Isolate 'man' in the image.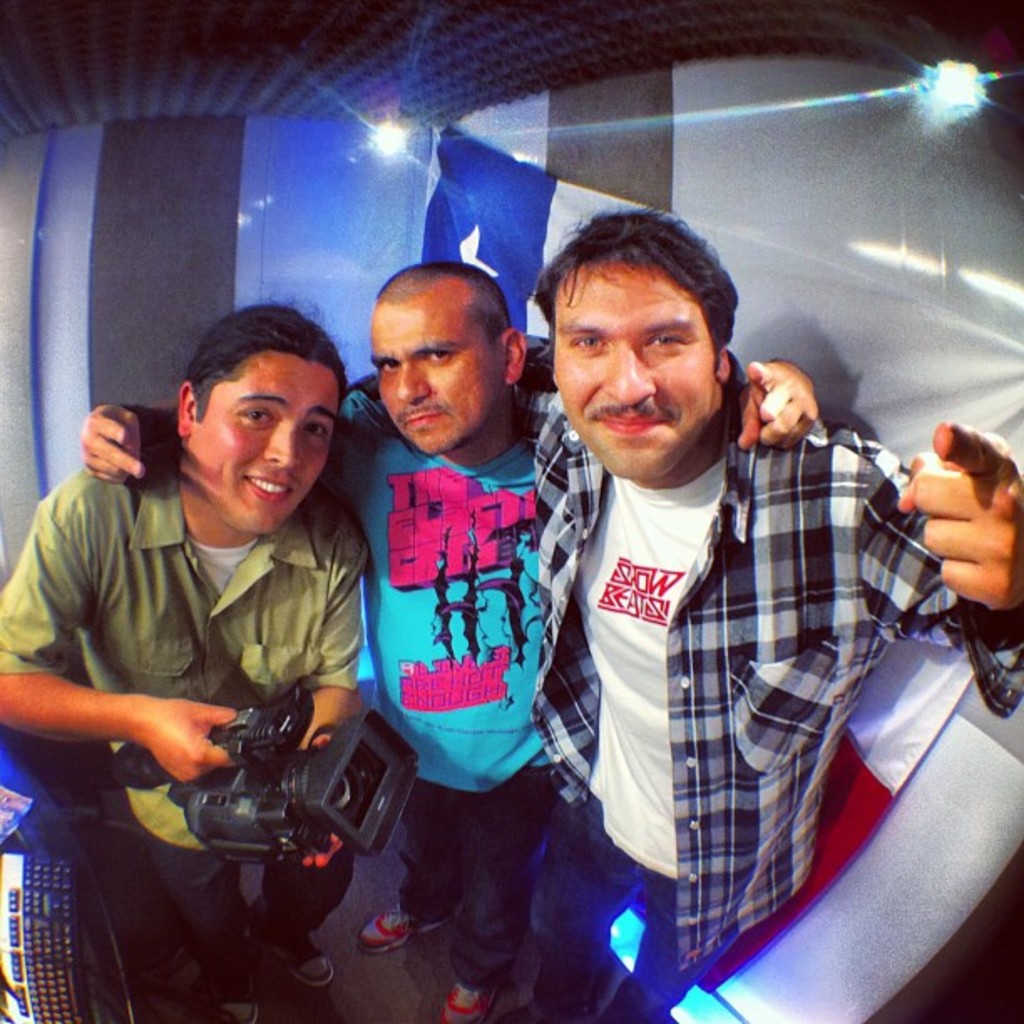
Isolated region: rect(0, 293, 375, 1022).
